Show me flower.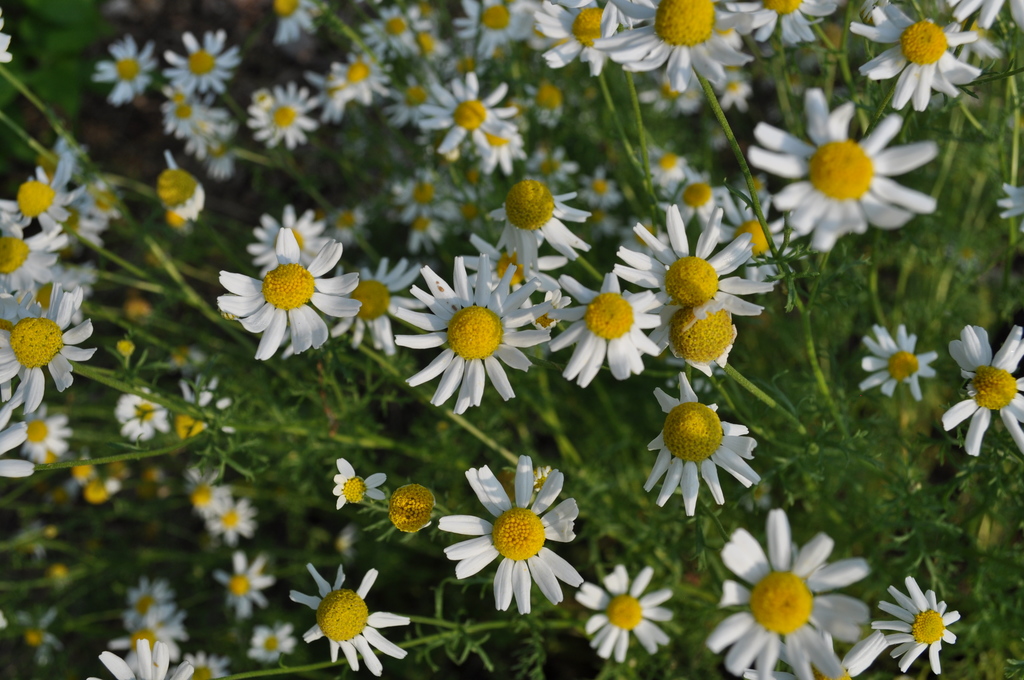
flower is here: crop(356, 253, 433, 353).
